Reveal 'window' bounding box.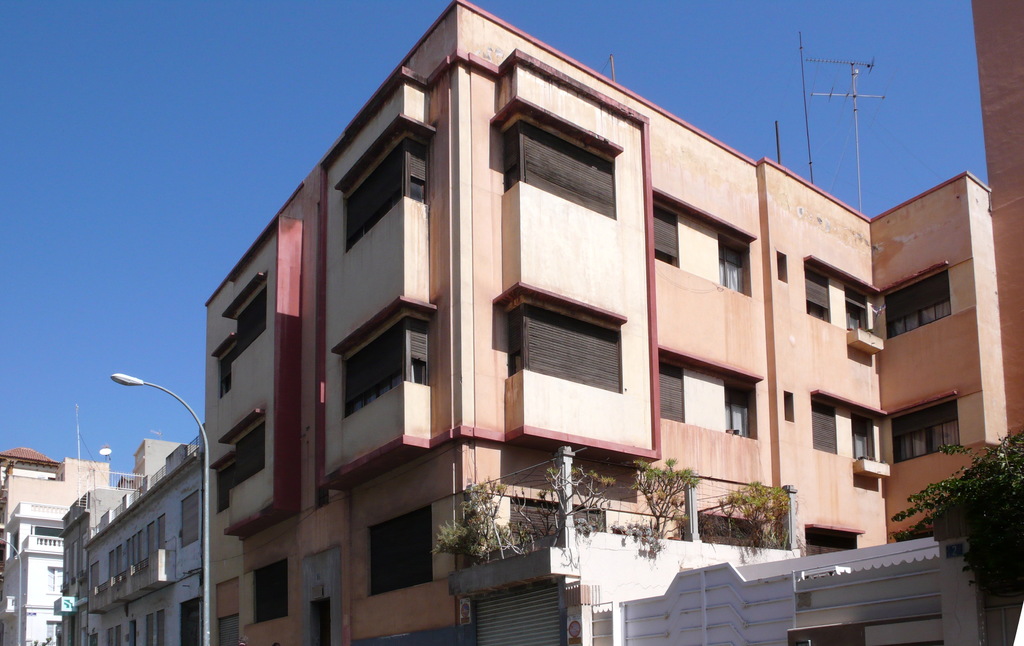
Revealed: <bbox>235, 277, 266, 356</bbox>.
